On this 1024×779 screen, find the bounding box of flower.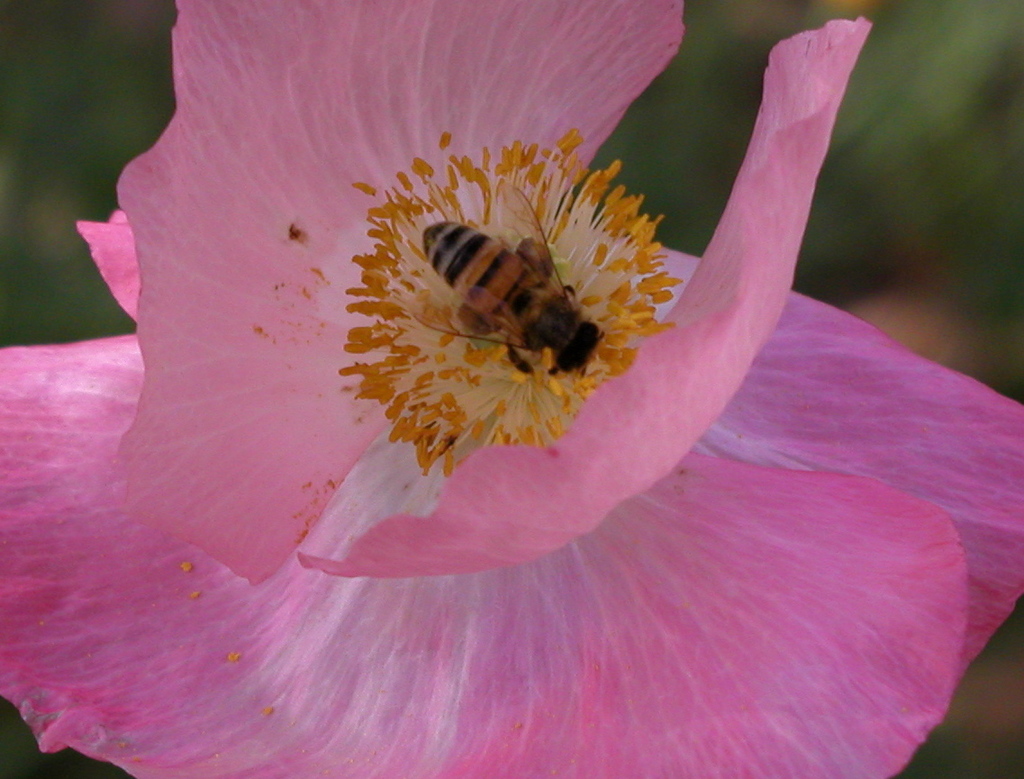
Bounding box: 72, 0, 1023, 758.
